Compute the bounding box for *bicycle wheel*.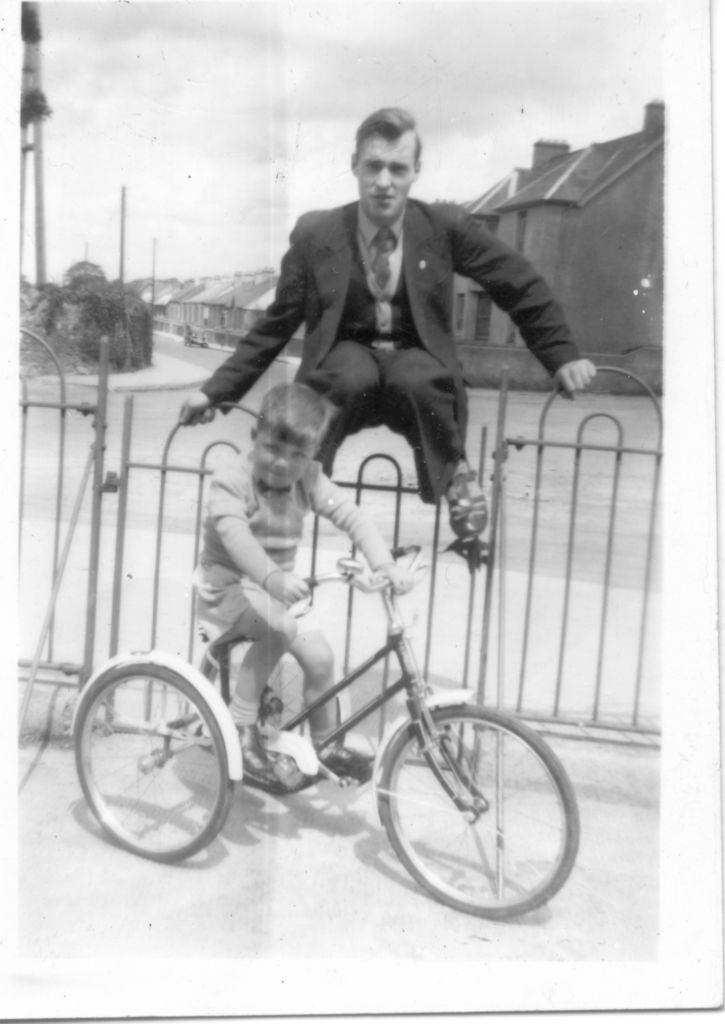
BBox(363, 689, 587, 920).
